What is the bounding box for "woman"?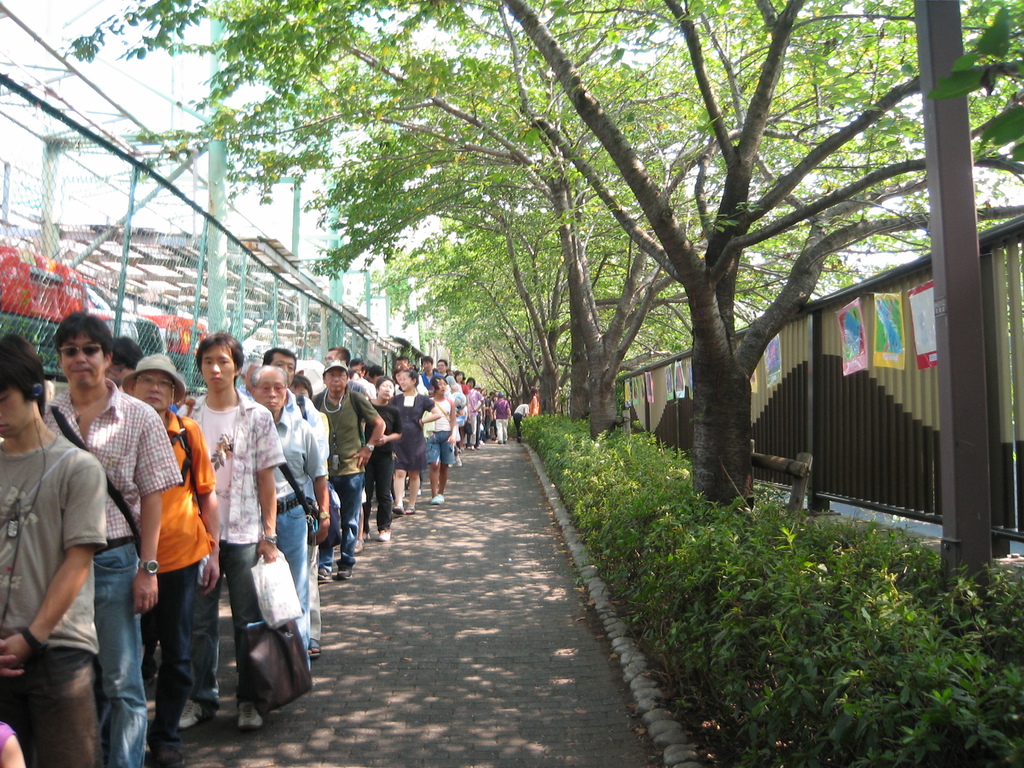
l=479, t=385, r=489, b=399.
